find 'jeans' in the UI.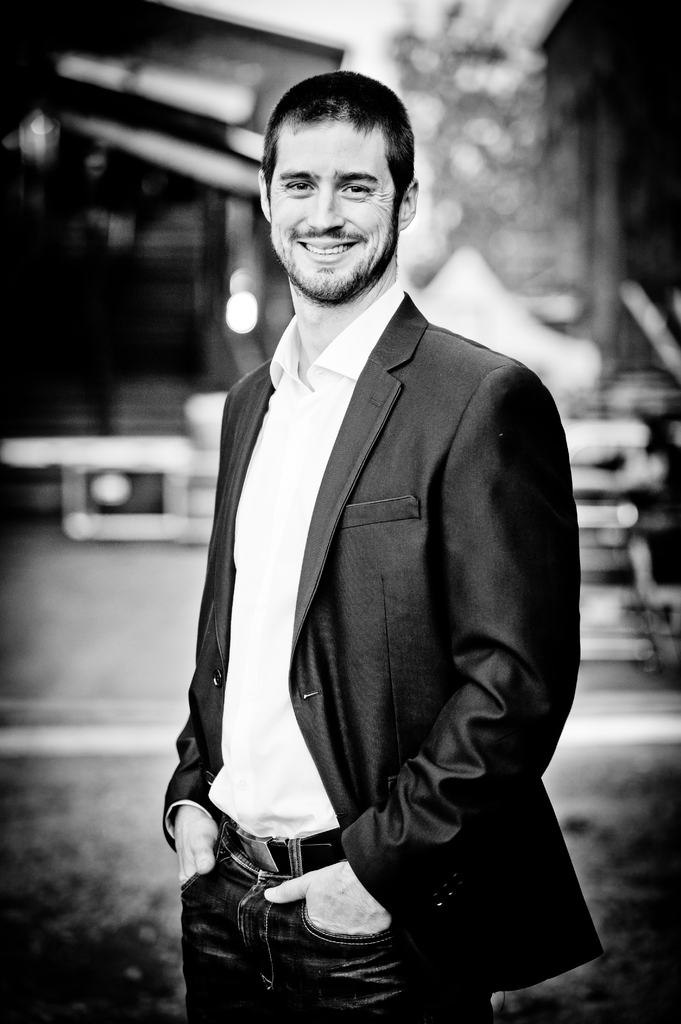
UI element at <region>176, 827, 440, 1023</region>.
